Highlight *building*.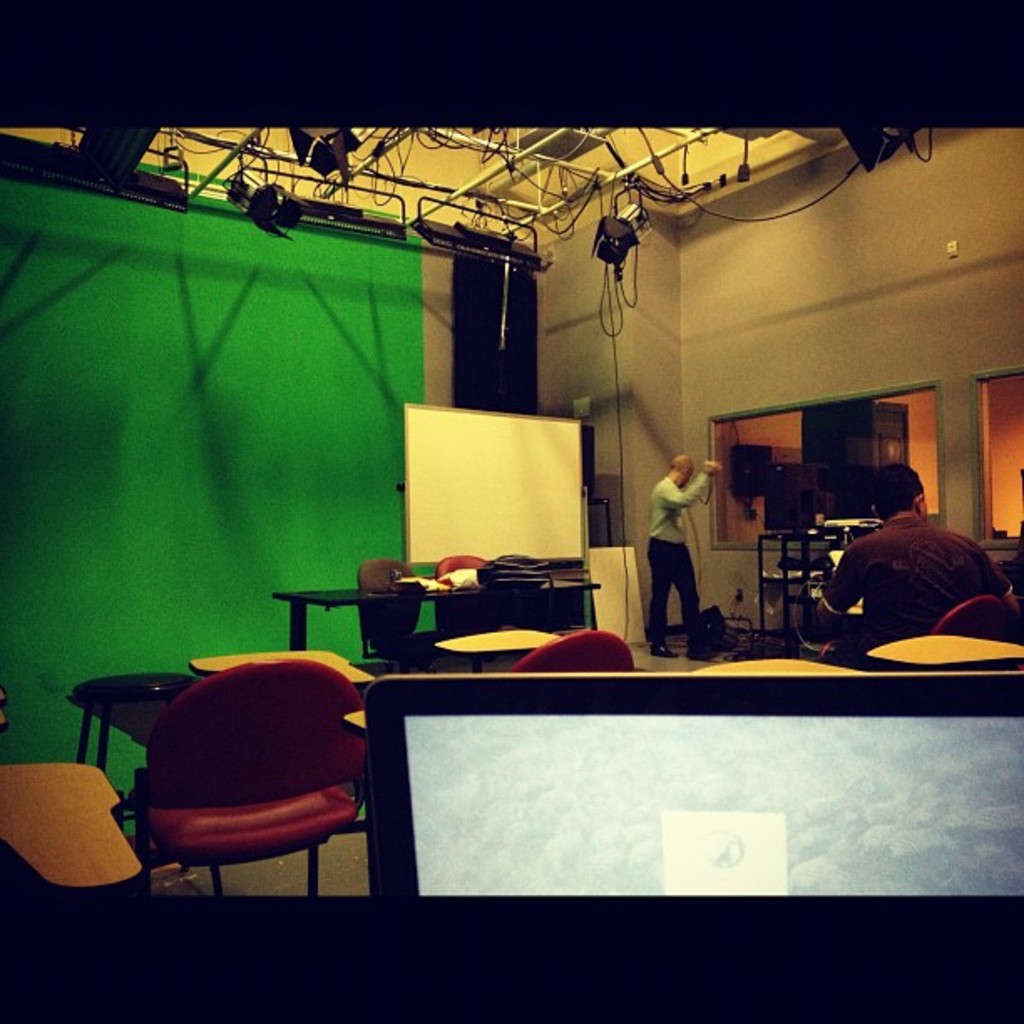
Highlighted region: Rect(0, 122, 1022, 893).
